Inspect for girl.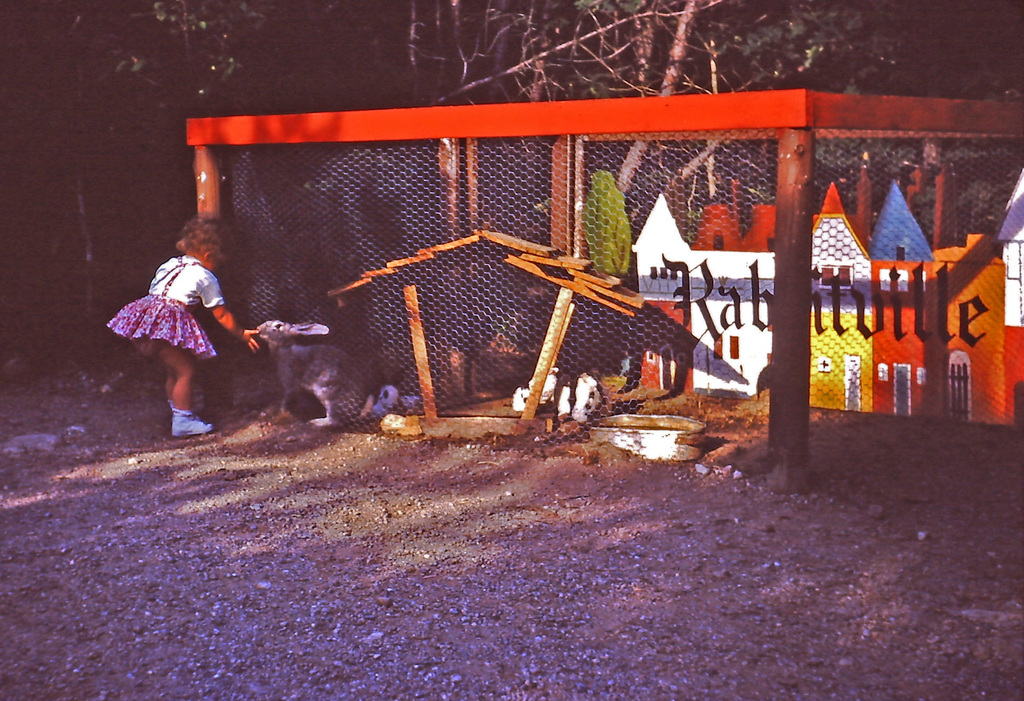
Inspection: (105, 212, 262, 439).
